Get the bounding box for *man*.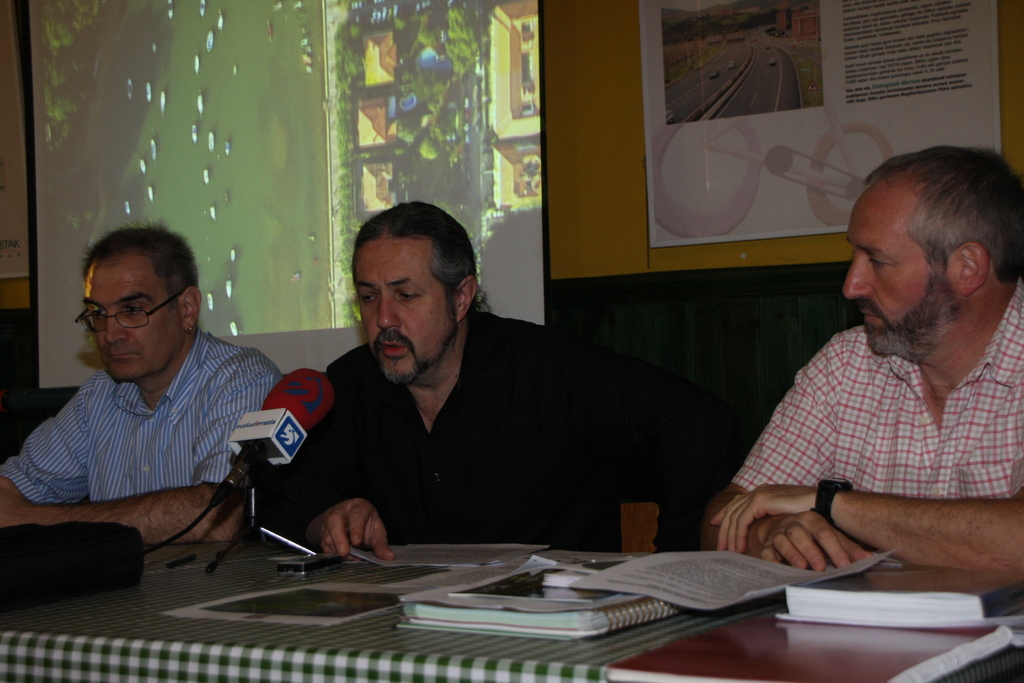
crop(0, 222, 284, 548).
